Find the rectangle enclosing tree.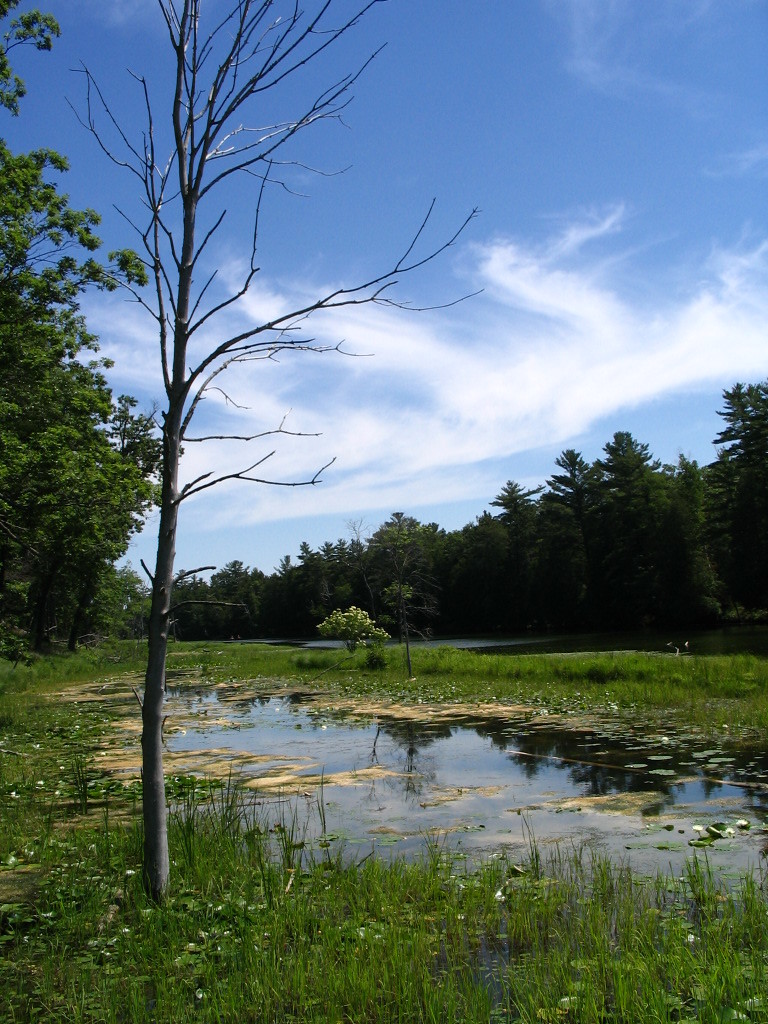
<bbox>448, 475, 549, 684</bbox>.
